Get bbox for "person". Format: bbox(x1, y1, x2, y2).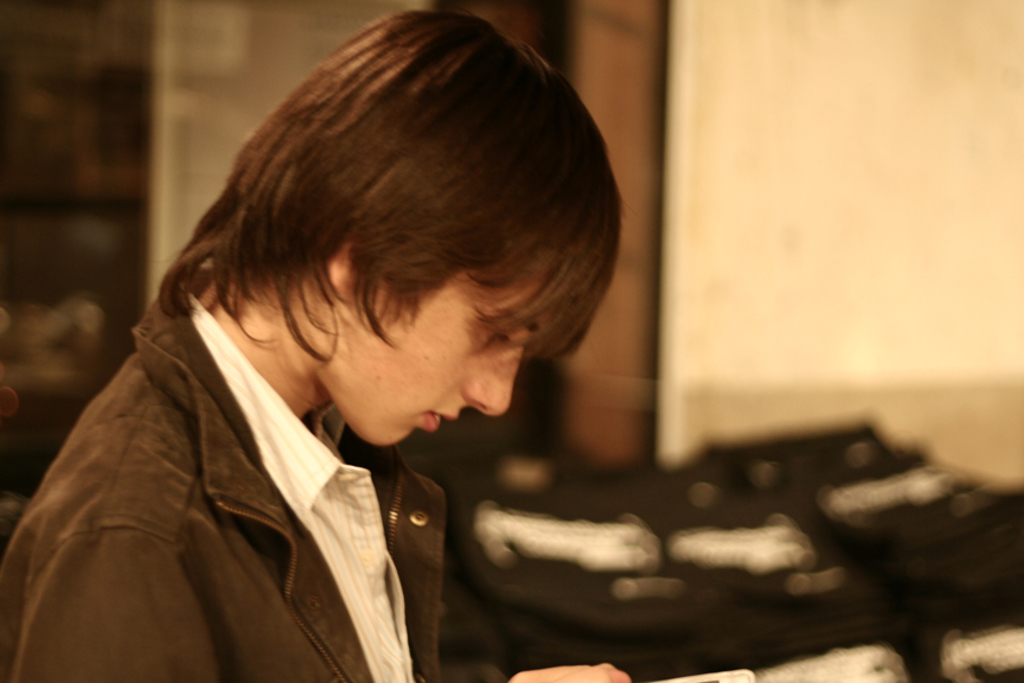
bbox(0, 14, 705, 676).
